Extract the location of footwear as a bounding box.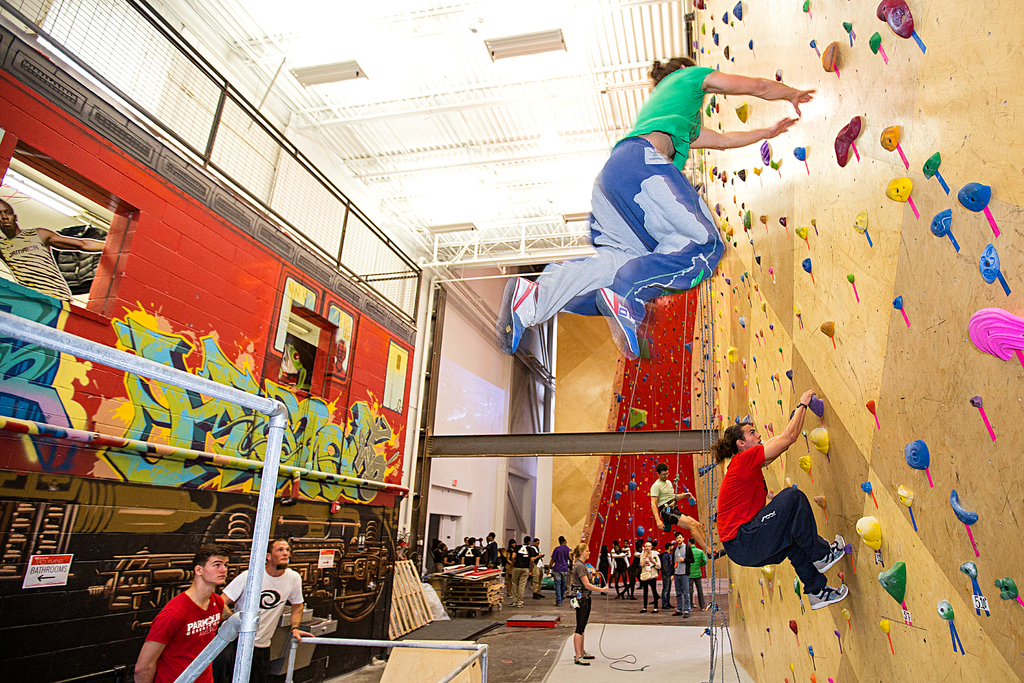
[643, 599, 648, 607].
